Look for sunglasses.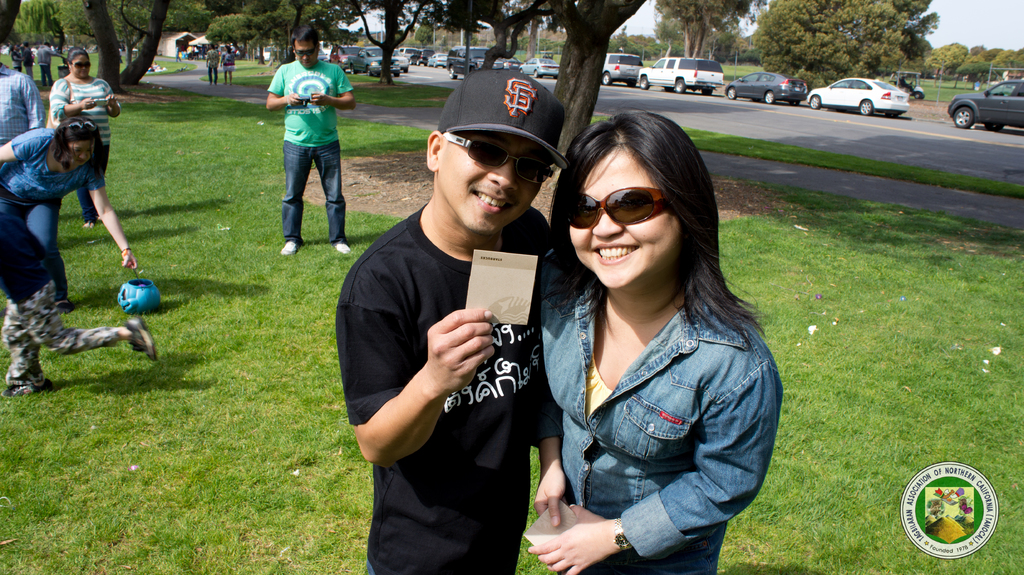
Found: Rect(294, 42, 317, 58).
